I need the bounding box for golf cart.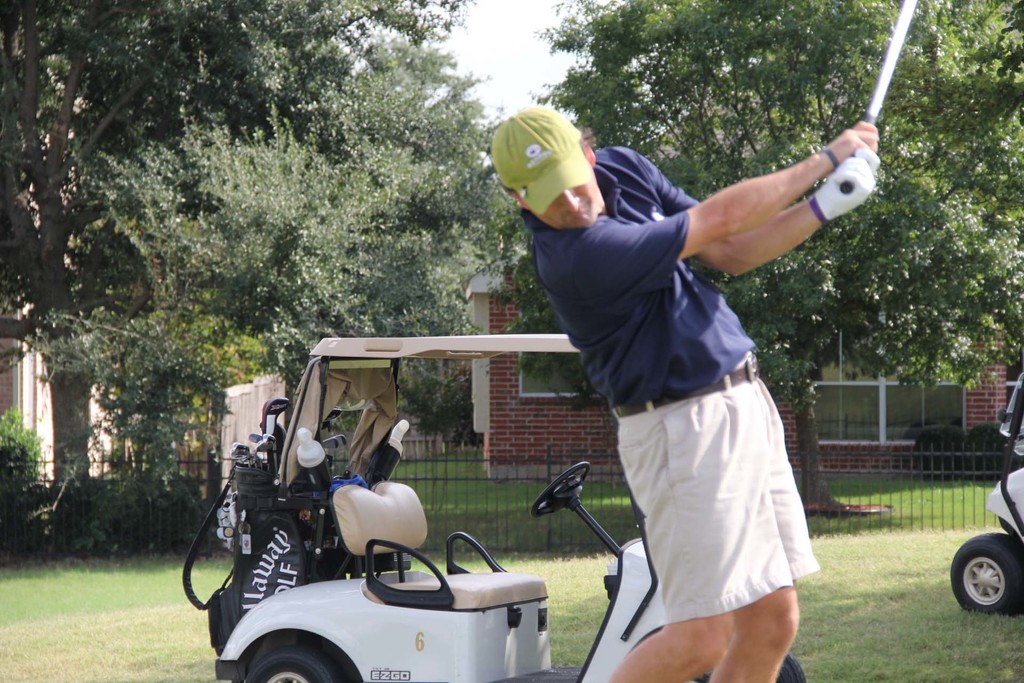
Here it is: box=[184, 338, 805, 682].
